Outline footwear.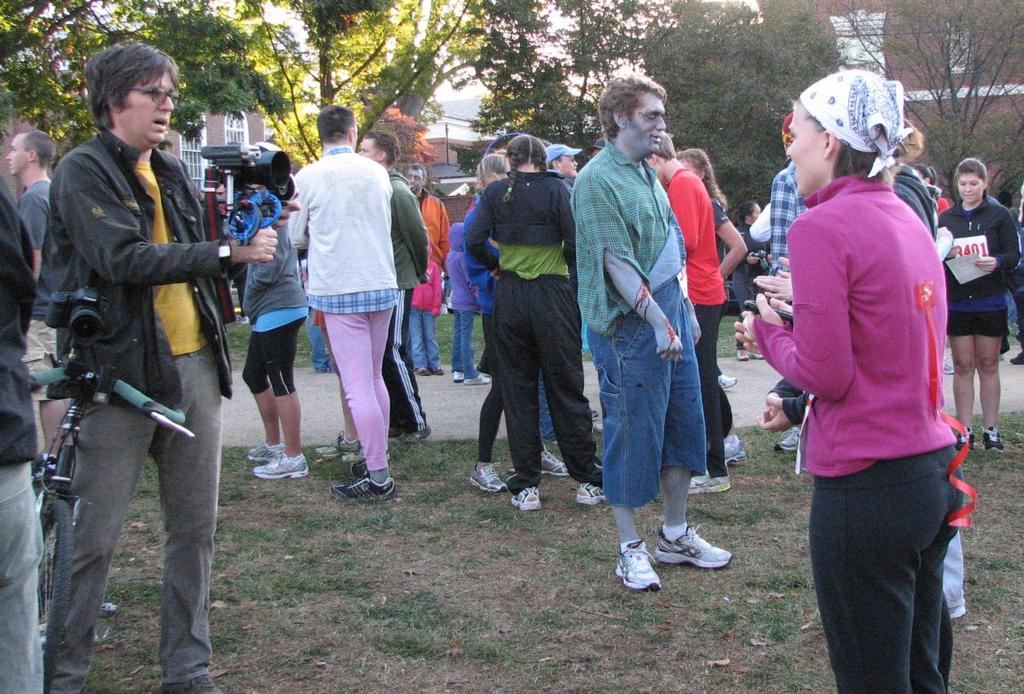
Outline: x1=570 y1=485 x2=603 y2=511.
